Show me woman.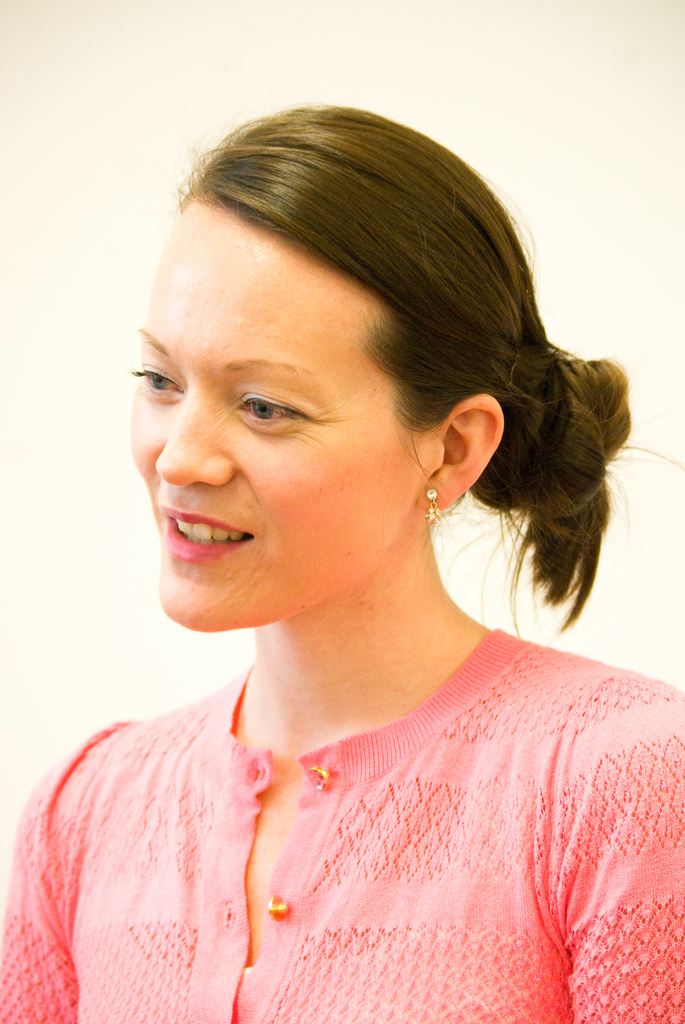
woman is here: 15 81 672 1023.
